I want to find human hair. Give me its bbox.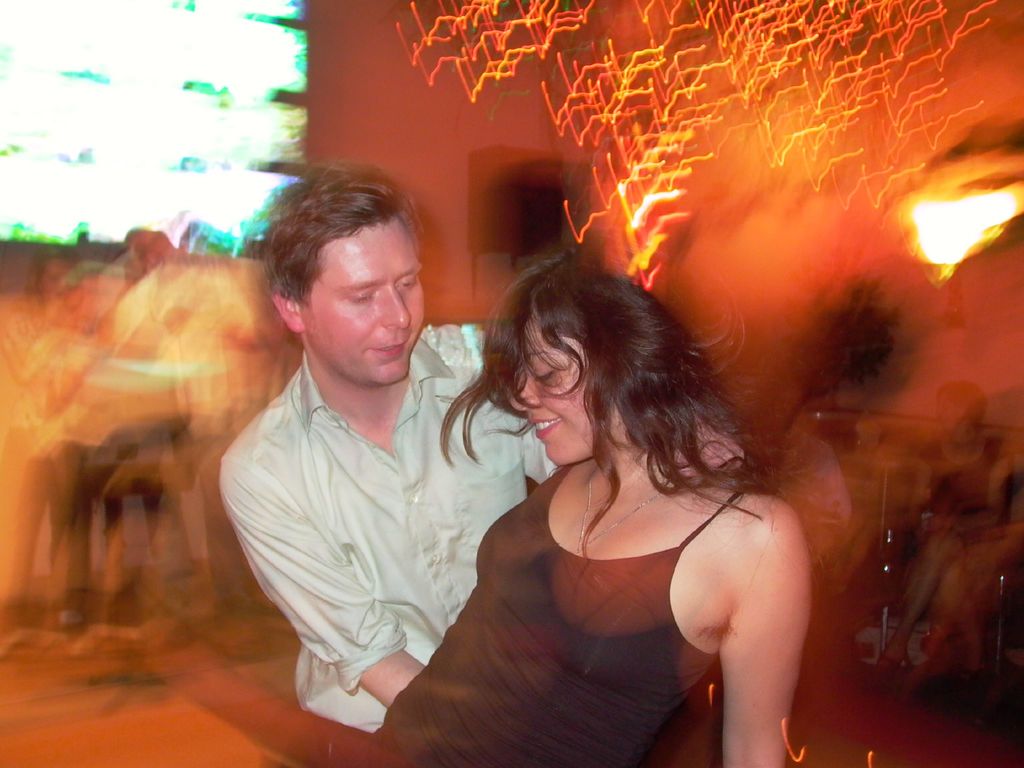
rect(259, 161, 429, 310).
